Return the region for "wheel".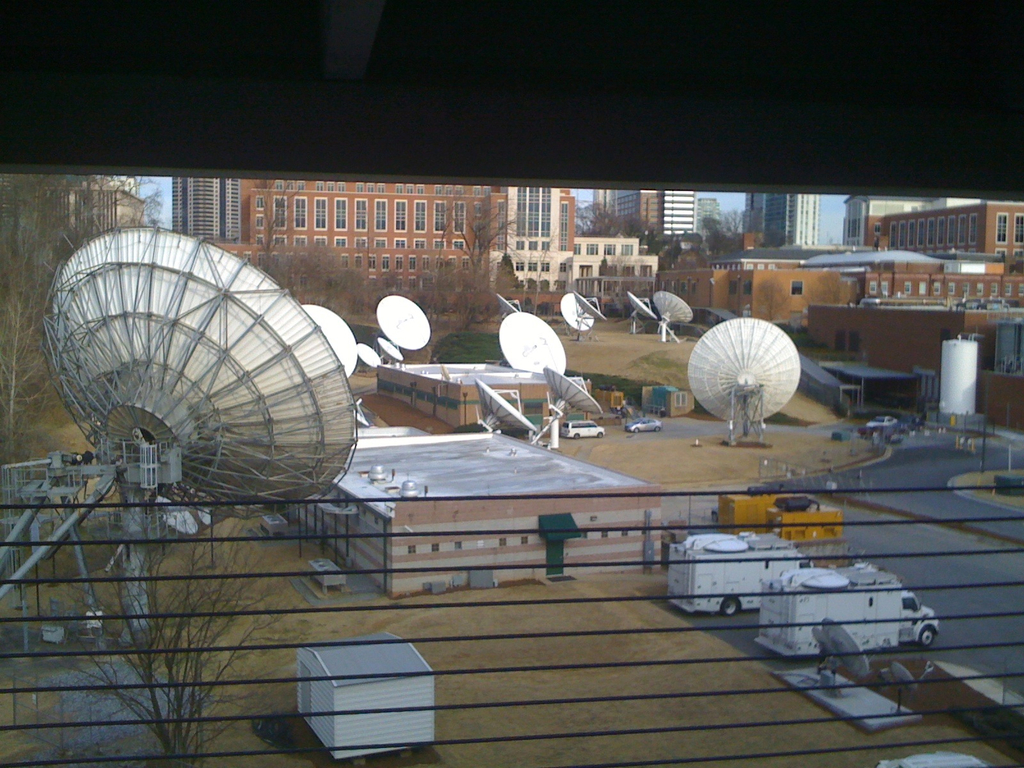
[721, 598, 738, 616].
